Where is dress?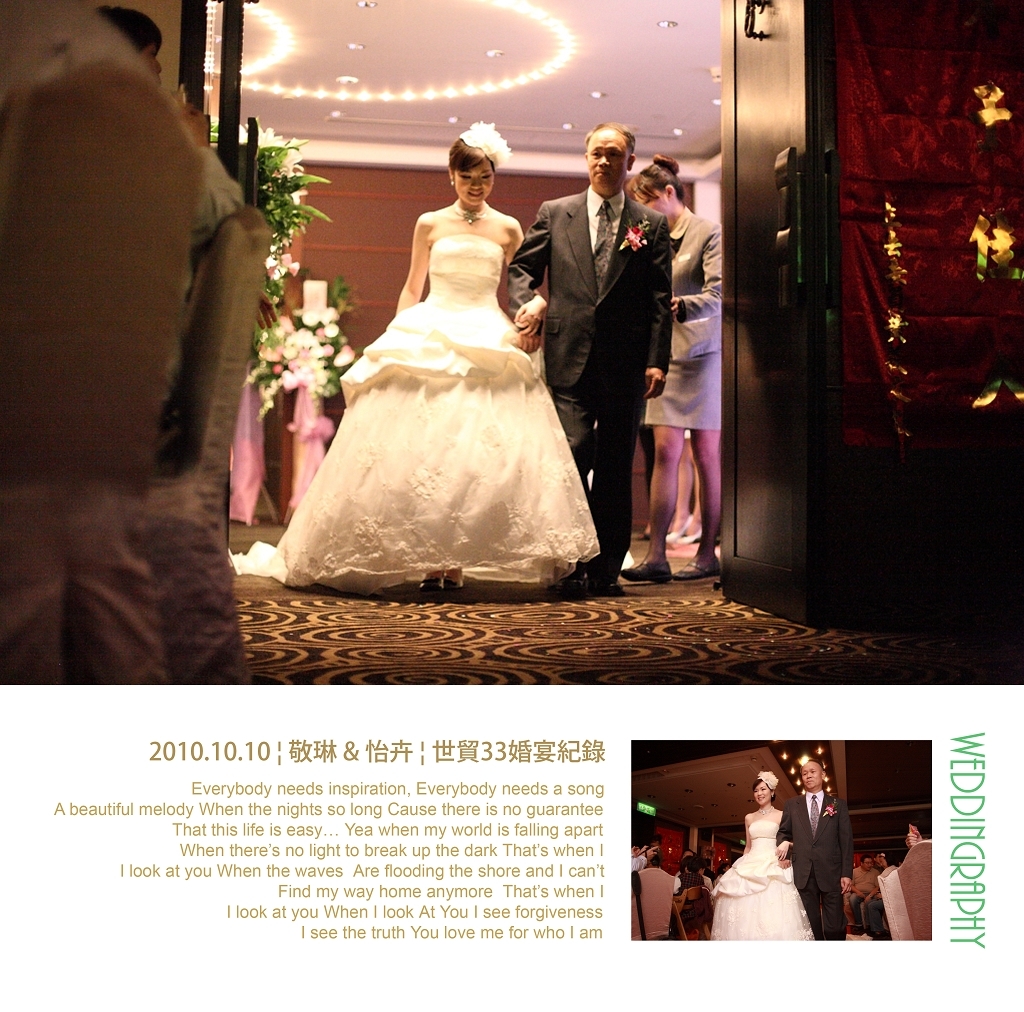
Rect(225, 229, 602, 599).
